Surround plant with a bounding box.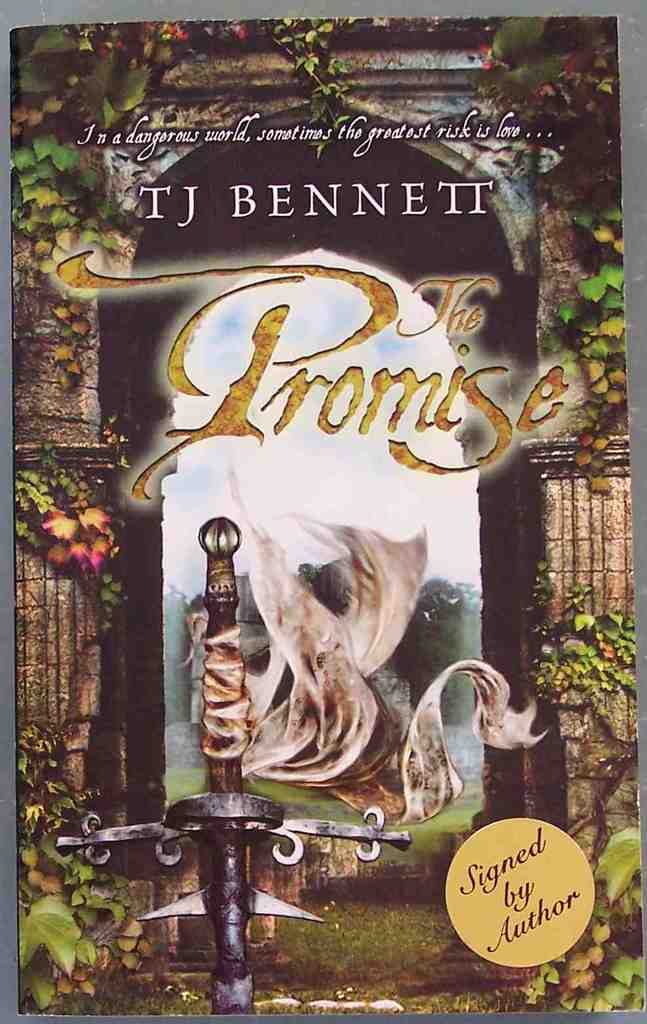
crop(525, 549, 642, 710).
